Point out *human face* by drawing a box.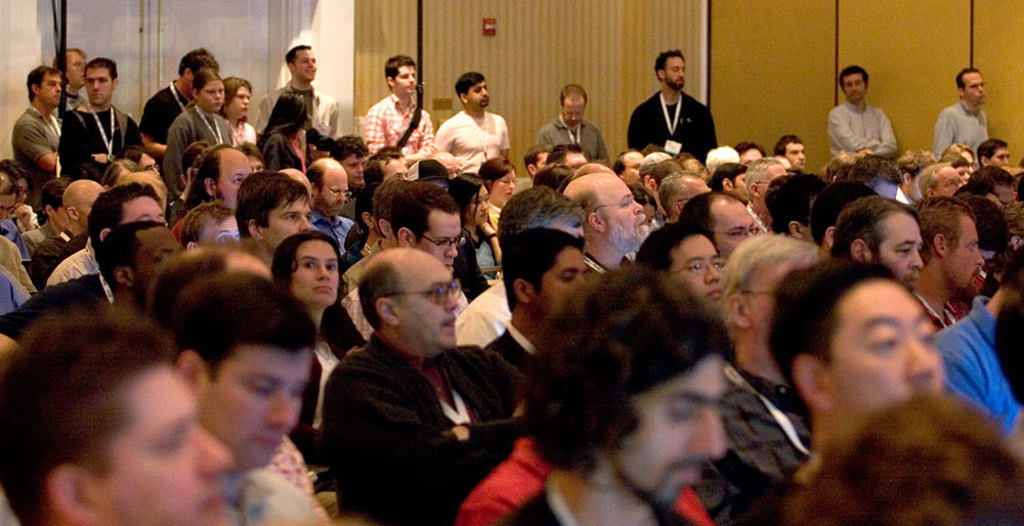
(x1=670, y1=235, x2=724, y2=312).
